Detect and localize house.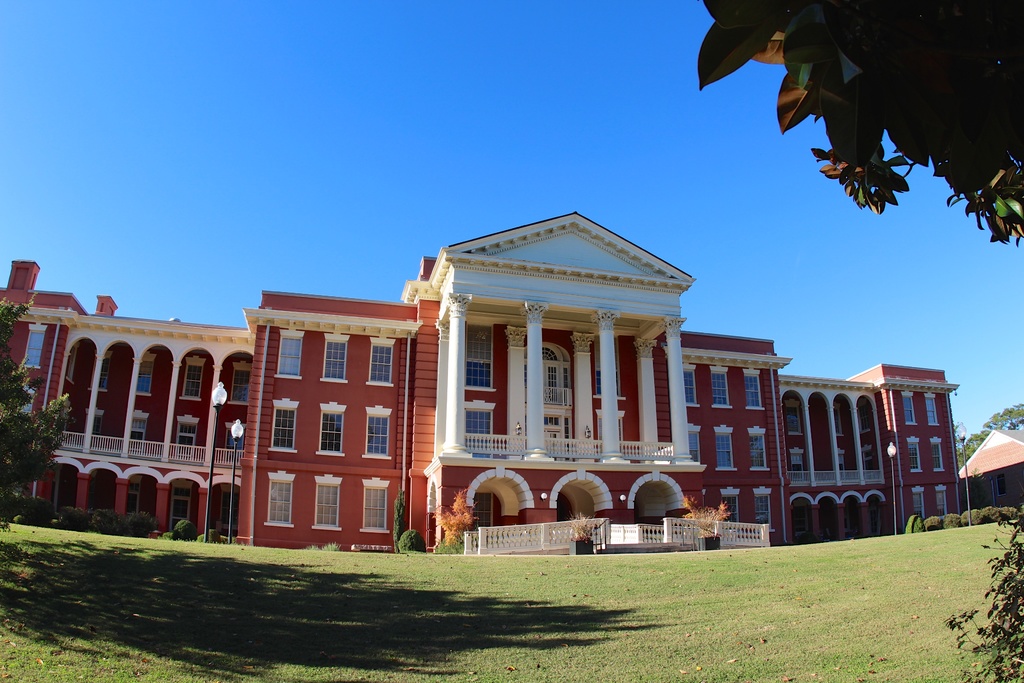
Localized at [241, 202, 823, 564].
